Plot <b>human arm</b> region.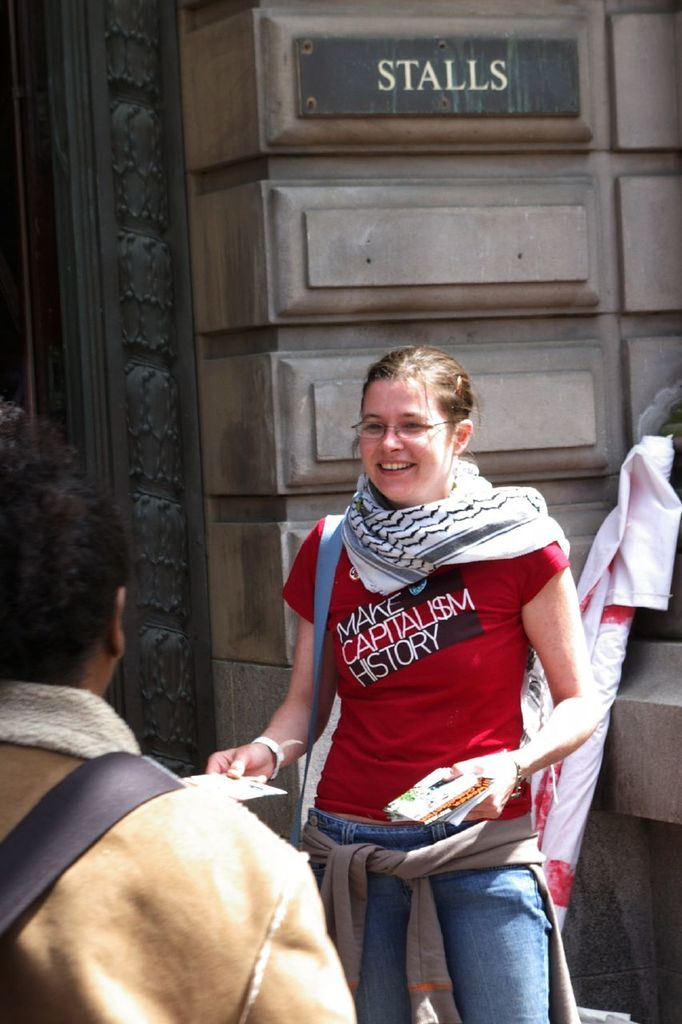
Plotted at 443:538:603:826.
